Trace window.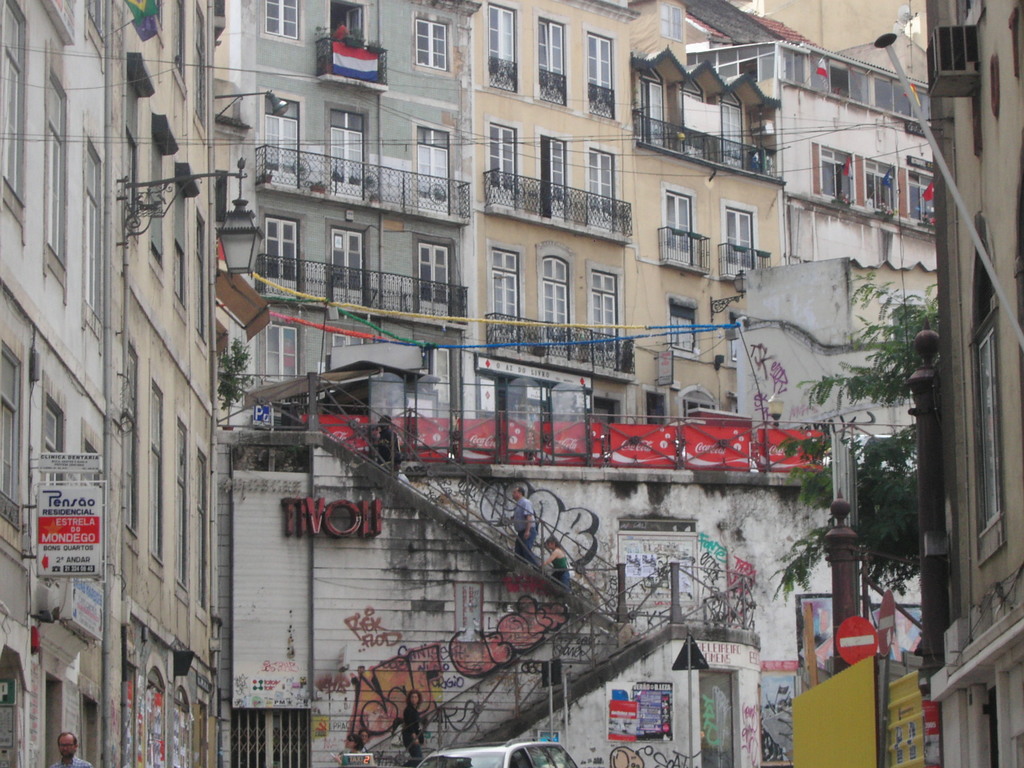
Traced to box=[540, 20, 566, 113].
